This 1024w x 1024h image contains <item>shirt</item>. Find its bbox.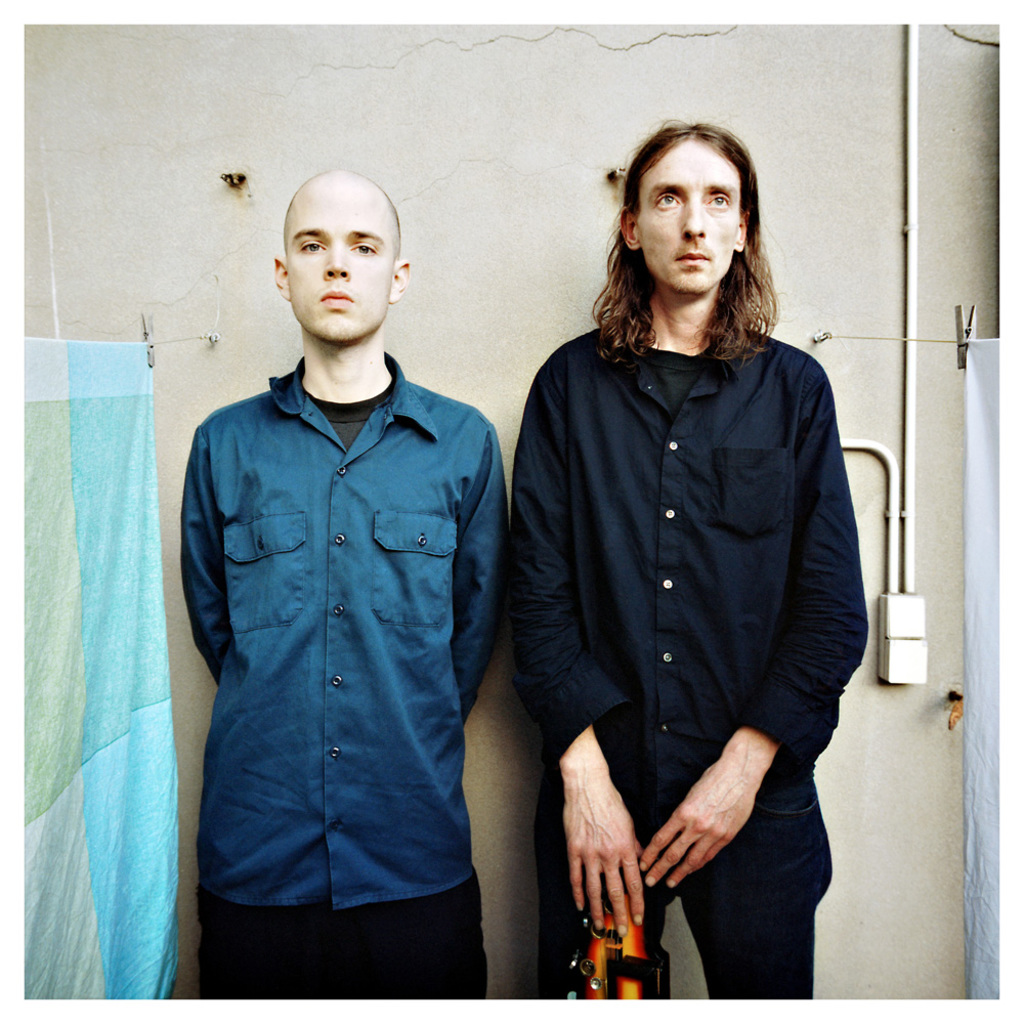
select_region(505, 328, 869, 831).
